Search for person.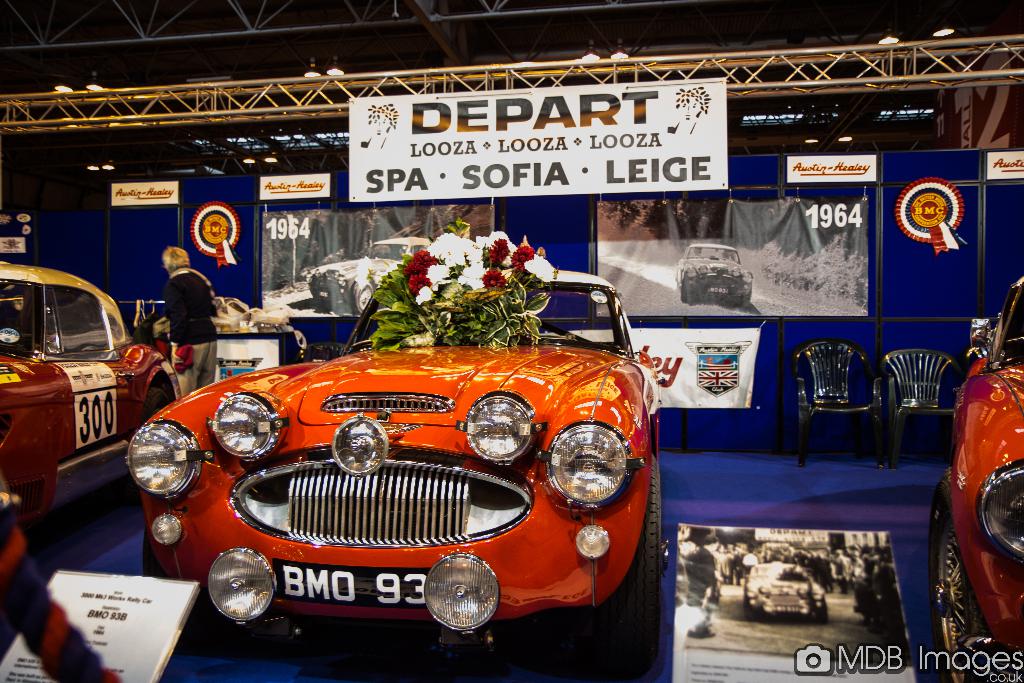
Found at left=135, top=233, right=211, bottom=397.
